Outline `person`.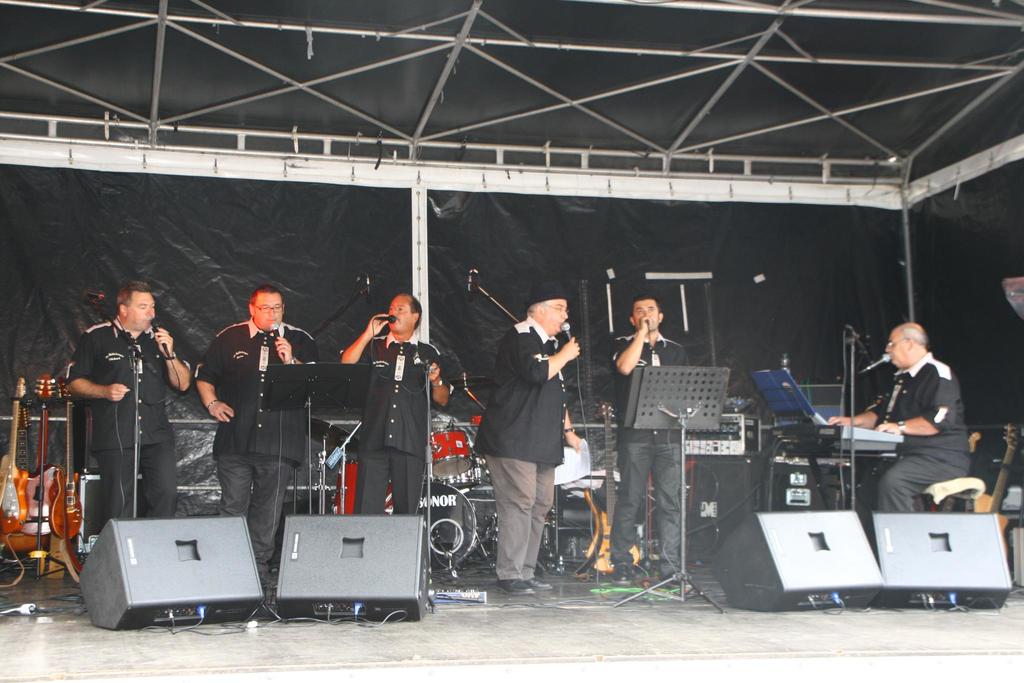
Outline: locate(58, 273, 194, 529).
